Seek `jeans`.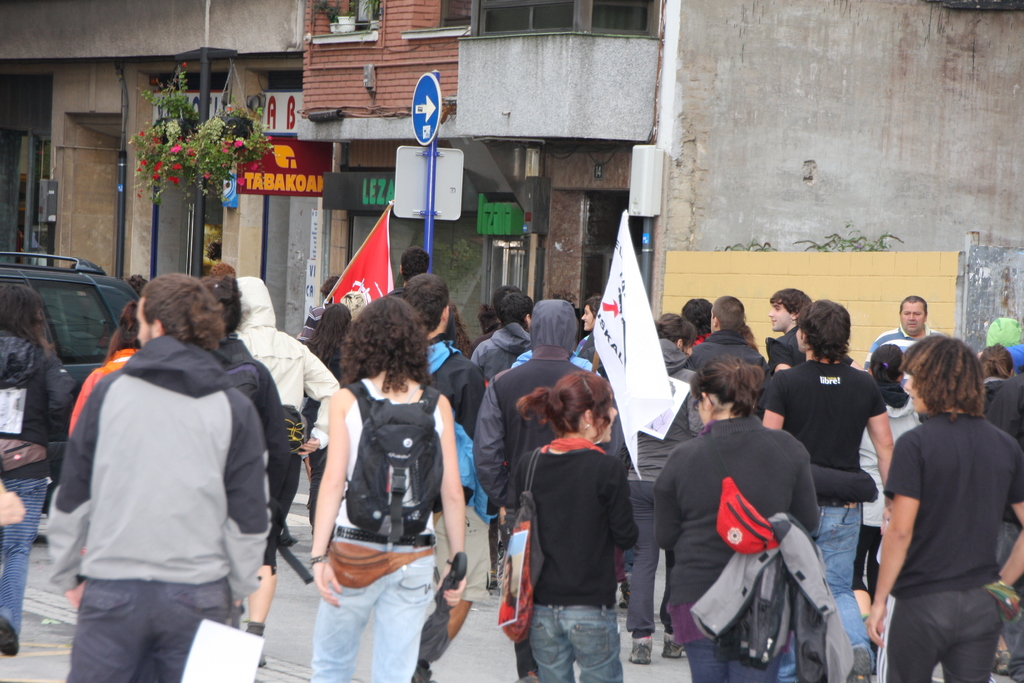
<box>524,600,631,682</box>.
